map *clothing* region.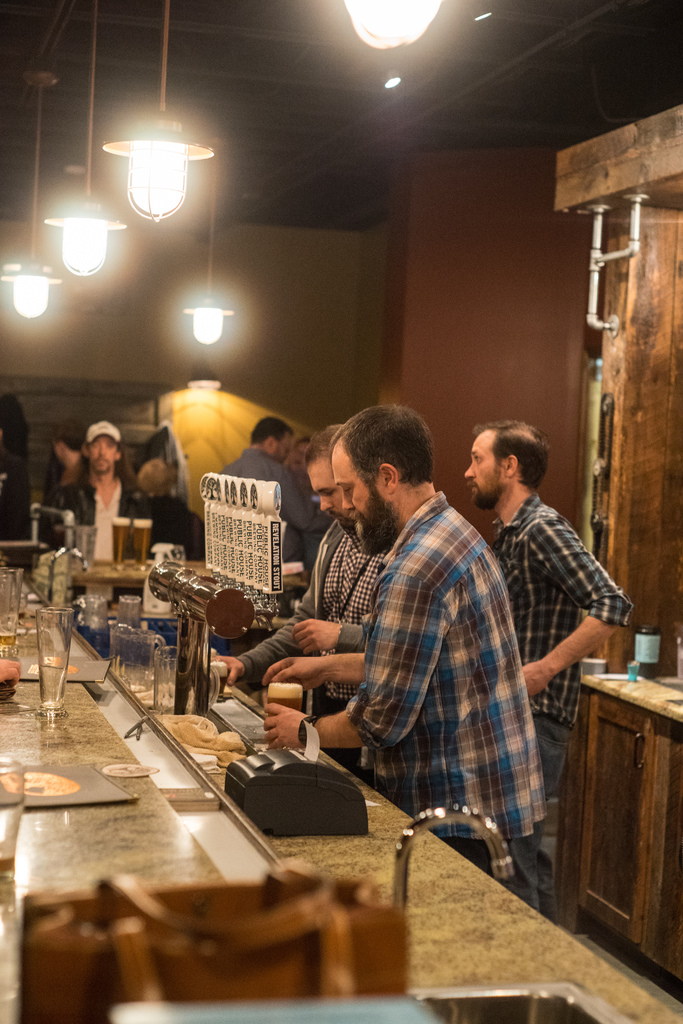
Mapped to box=[237, 519, 400, 780].
